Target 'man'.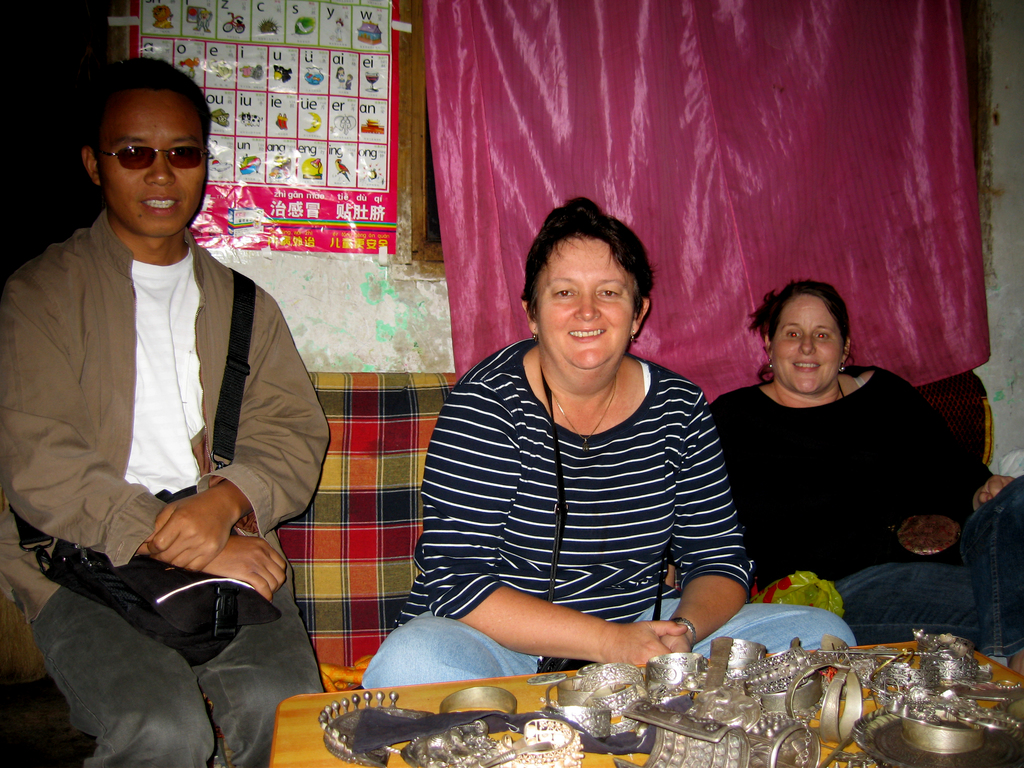
Target region: 7 67 331 744.
